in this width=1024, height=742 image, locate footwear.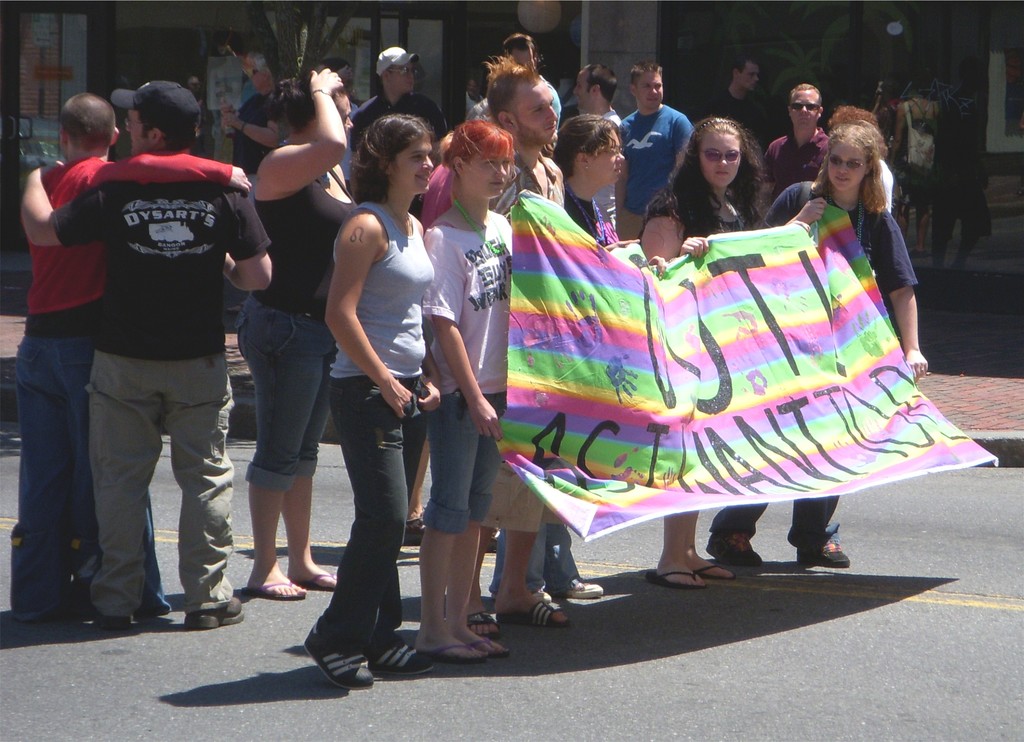
Bounding box: locate(184, 593, 244, 629).
